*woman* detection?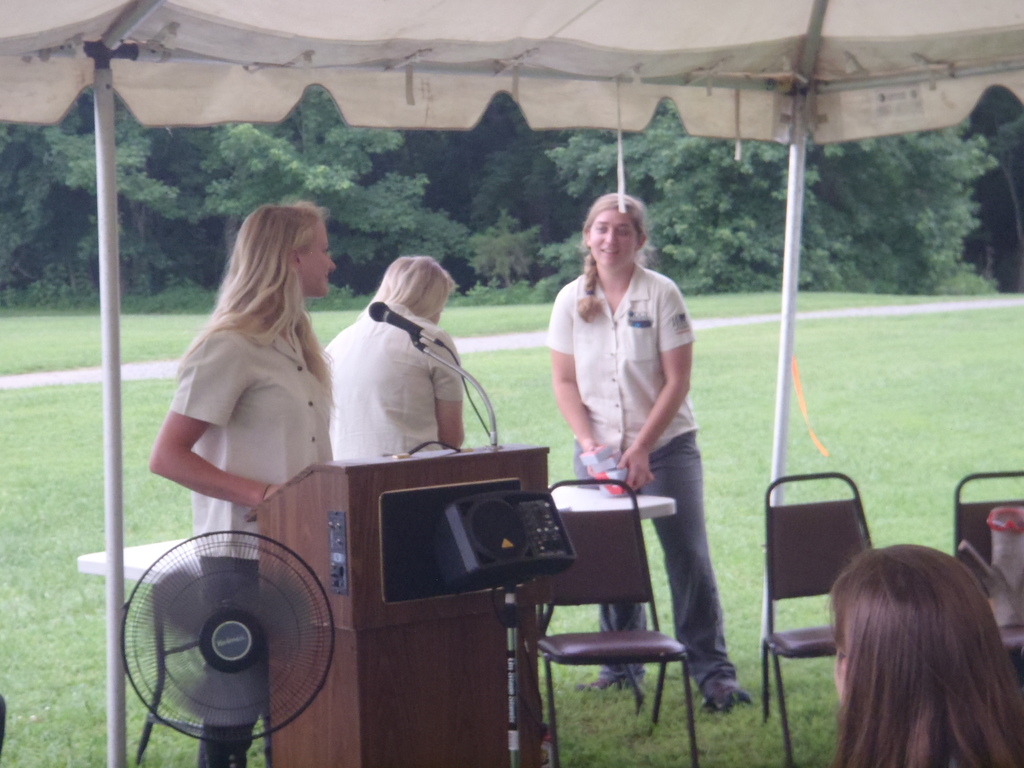
{"left": 324, "top": 257, "right": 465, "bottom": 455}
